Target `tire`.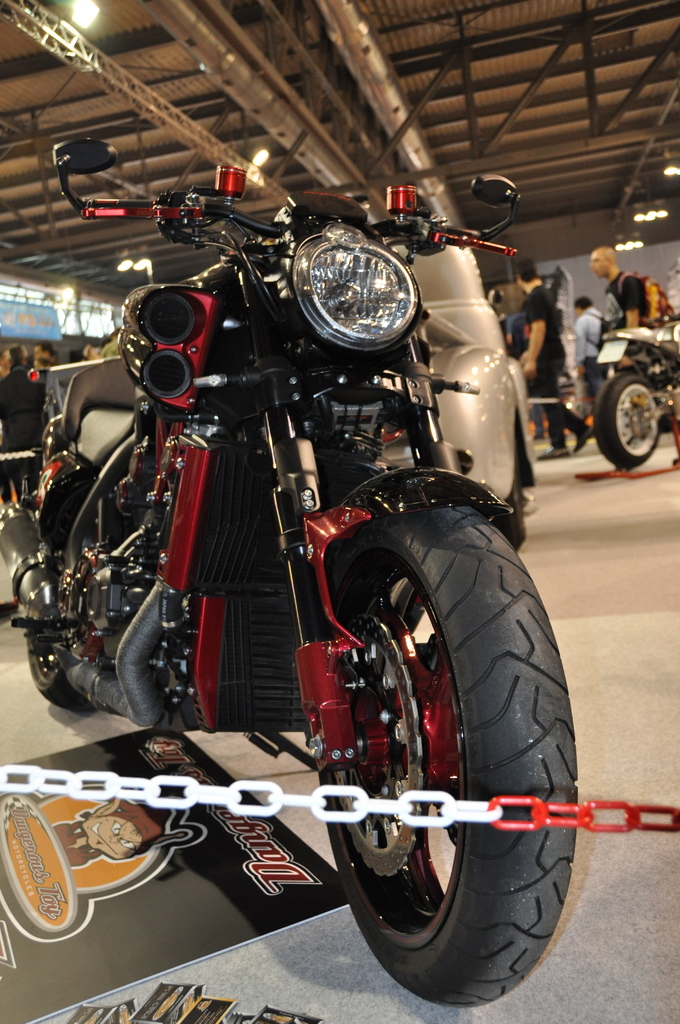
Target region: l=599, t=369, r=667, b=474.
